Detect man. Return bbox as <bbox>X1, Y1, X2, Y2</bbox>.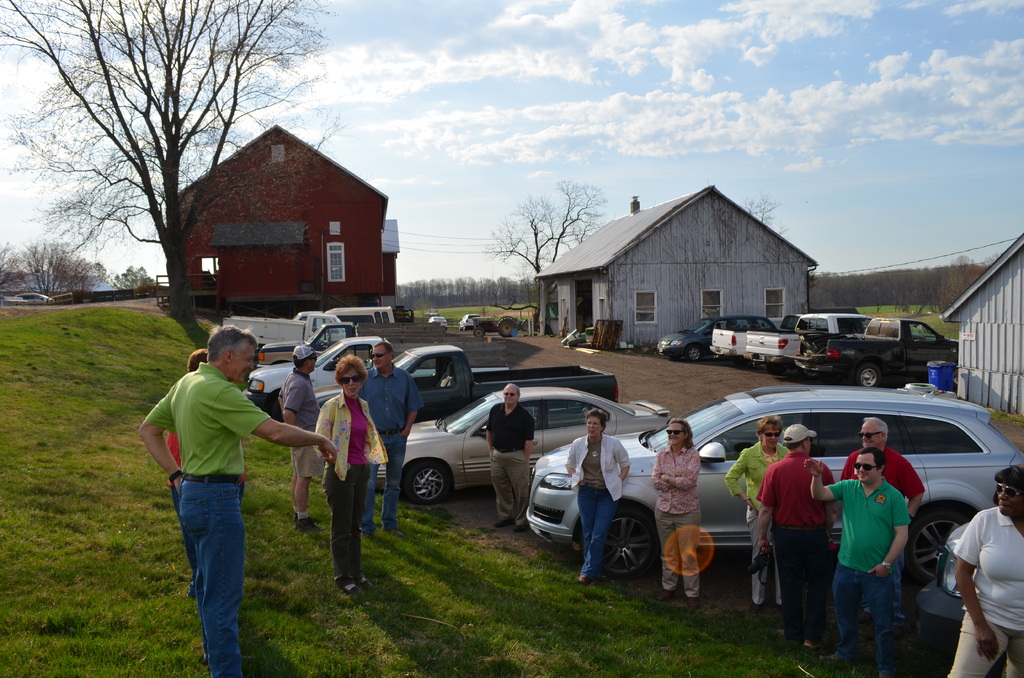
<bbox>758, 432, 845, 647</bbox>.
